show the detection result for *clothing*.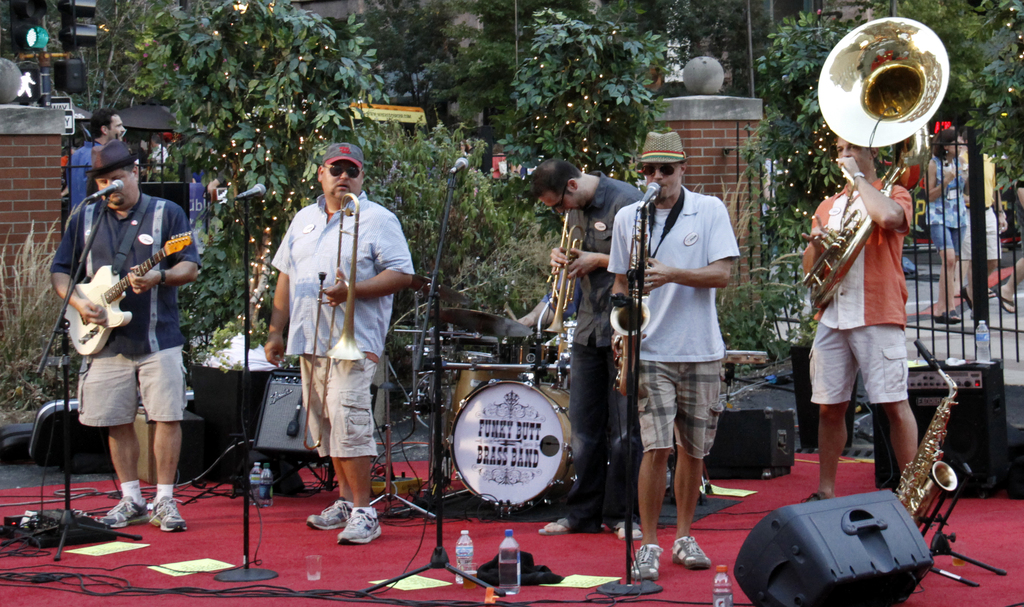
<region>144, 478, 177, 509</region>.
